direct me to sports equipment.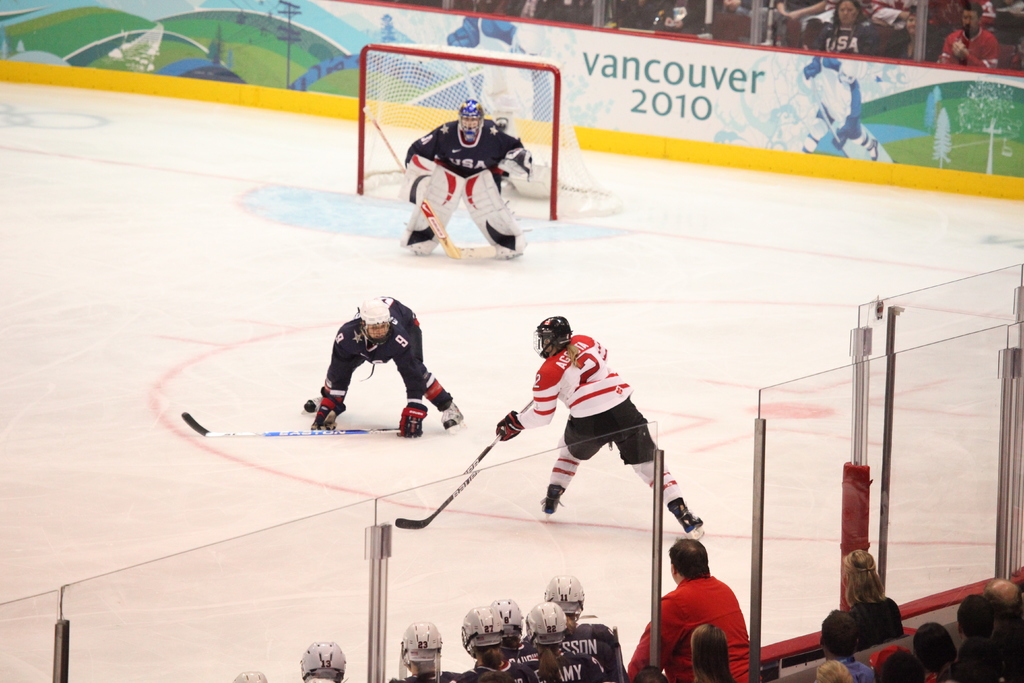
Direction: x1=497 y1=410 x2=526 y2=438.
